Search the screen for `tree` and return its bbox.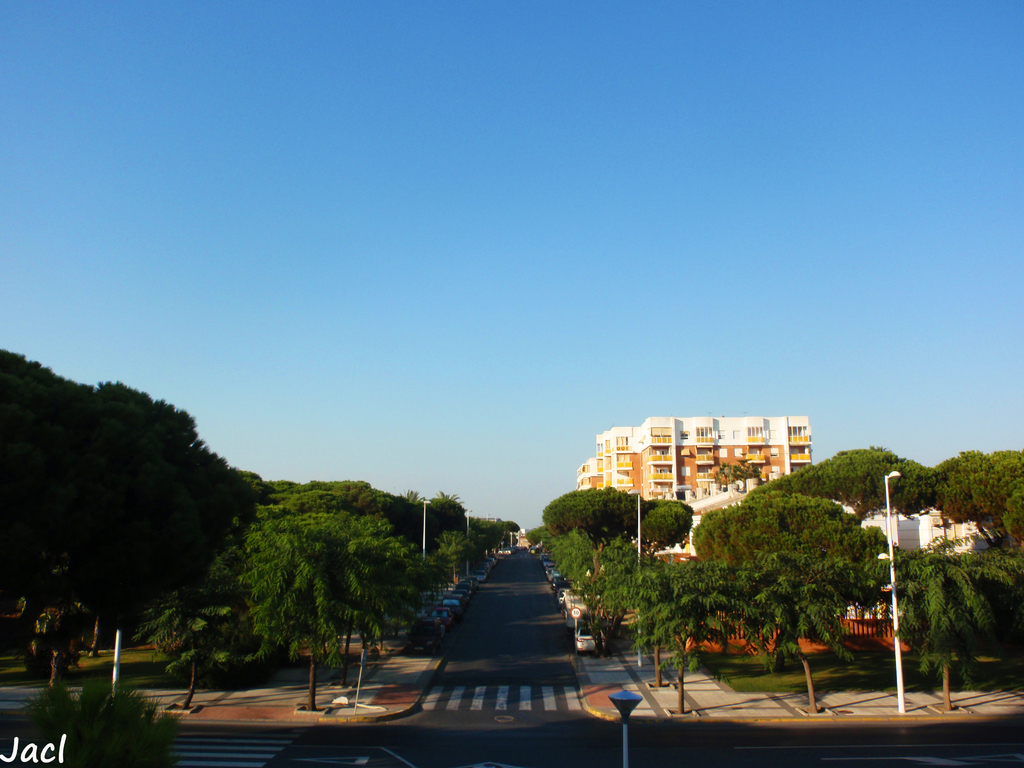
Found: l=410, t=490, r=467, b=537.
